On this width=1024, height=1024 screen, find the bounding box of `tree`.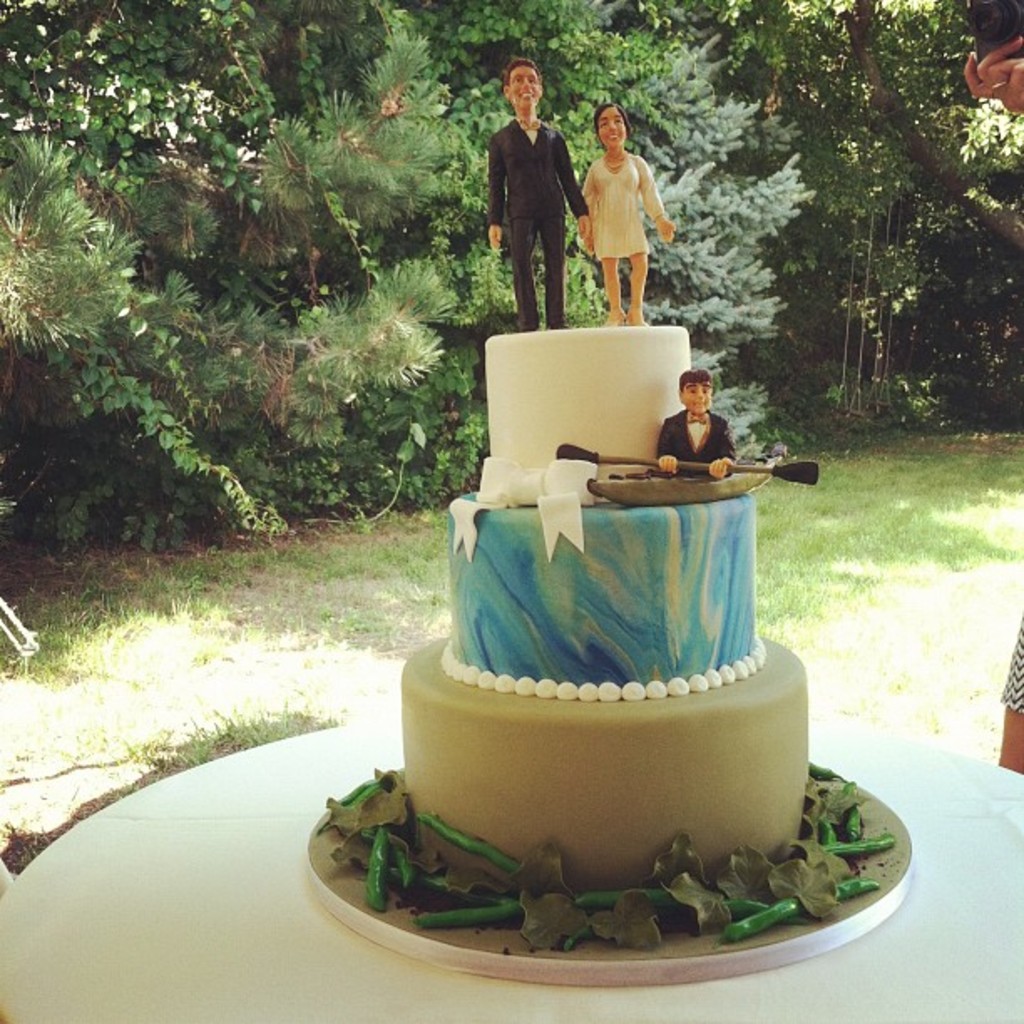
Bounding box: x1=336 y1=0 x2=840 y2=504.
